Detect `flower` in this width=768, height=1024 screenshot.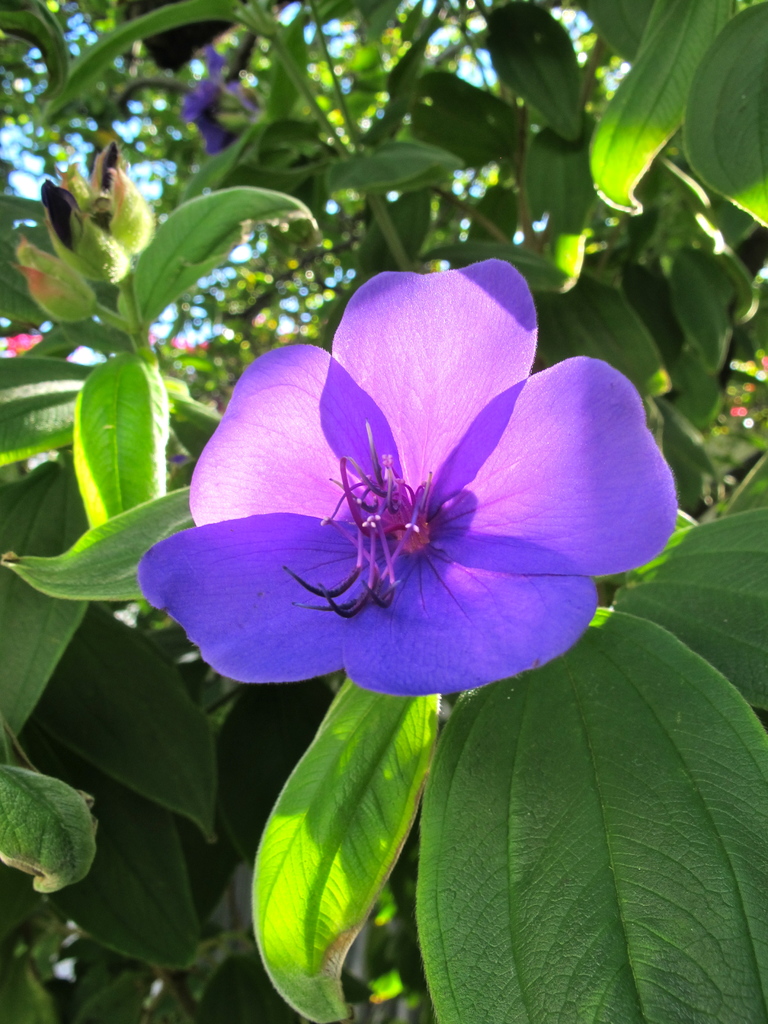
Detection: <region>162, 264, 670, 721</region>.
